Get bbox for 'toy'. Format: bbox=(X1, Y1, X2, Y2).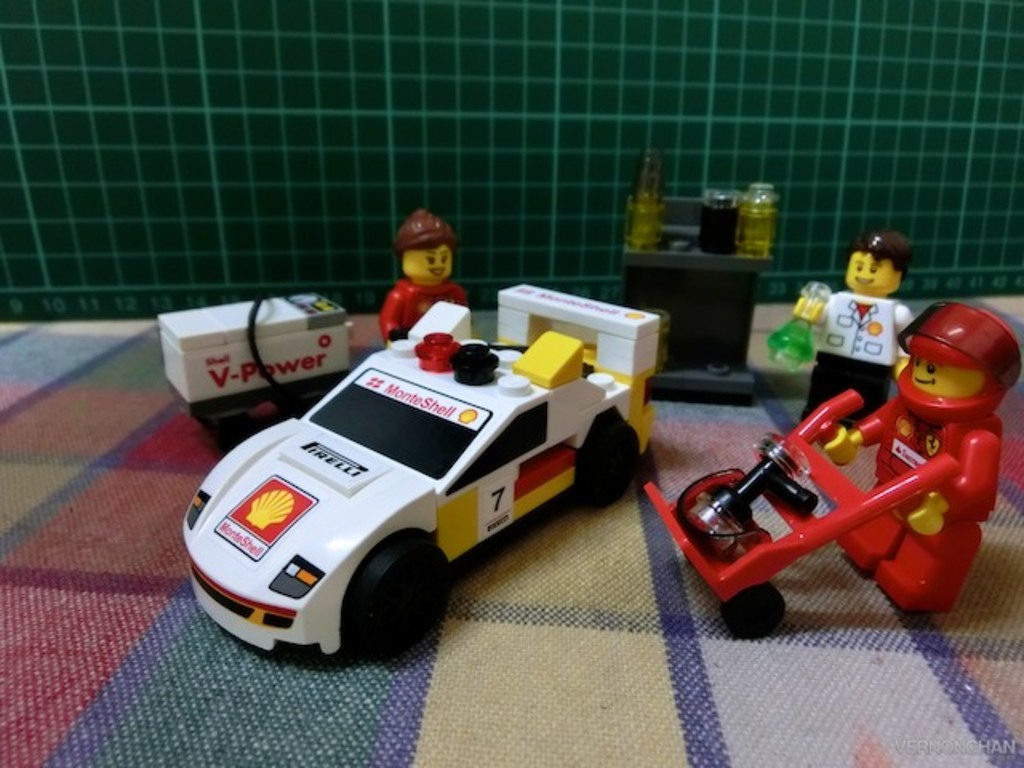
bbox=(763, 229, 914, 432).
